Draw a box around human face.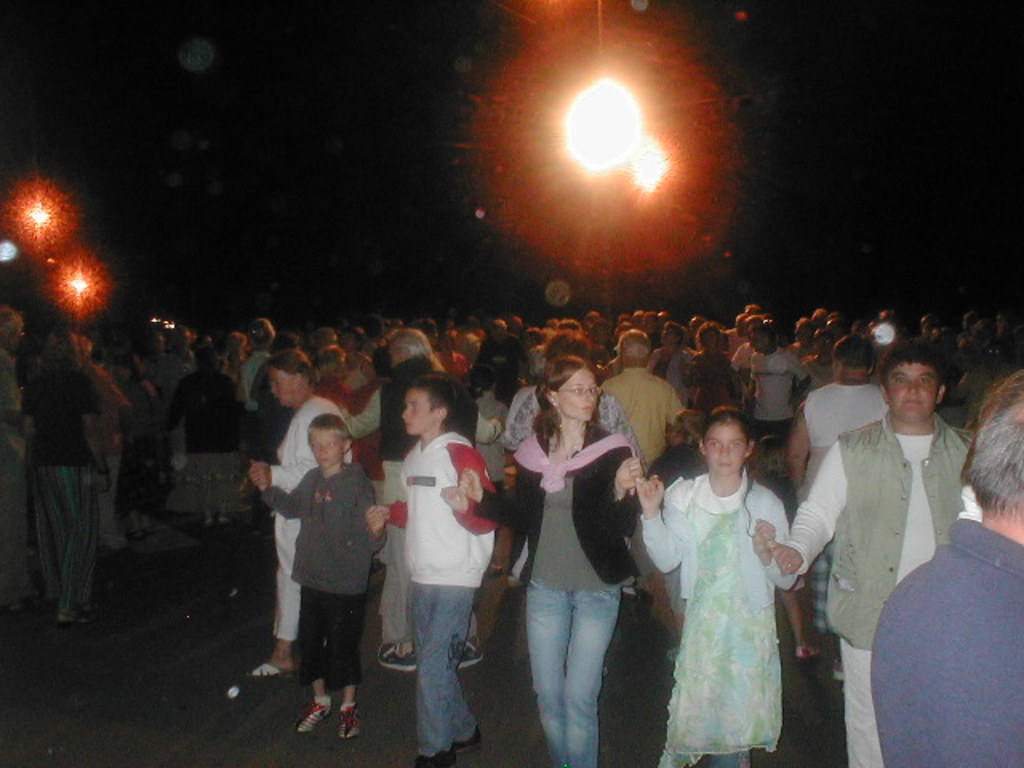
<region>554, 365, 600, 419</region>.
